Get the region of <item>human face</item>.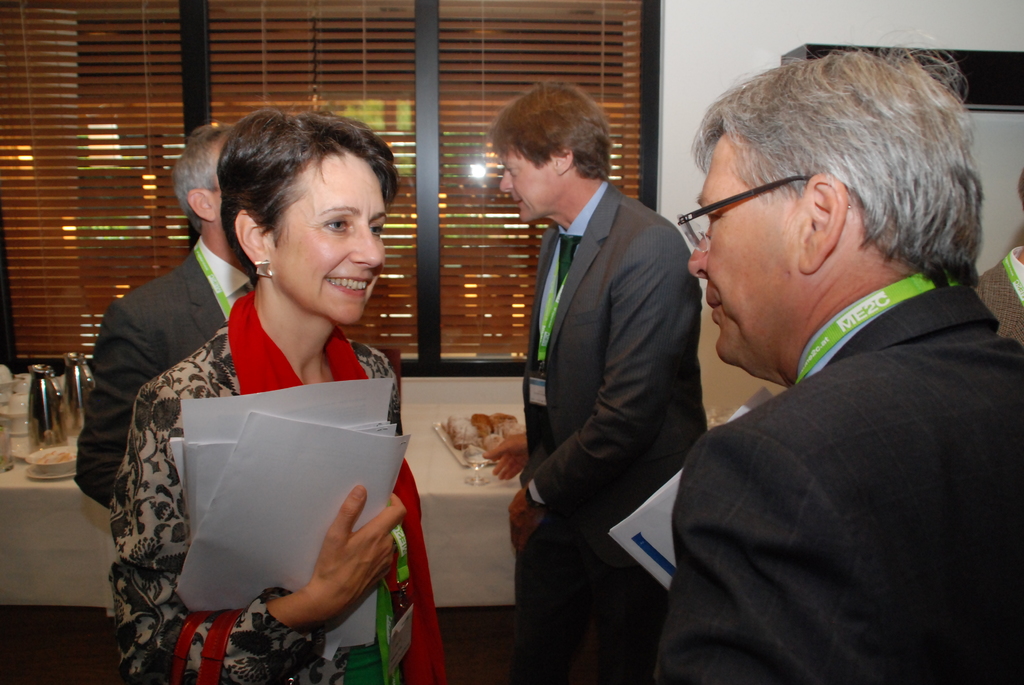
detection(271, 156, 381, 326).
